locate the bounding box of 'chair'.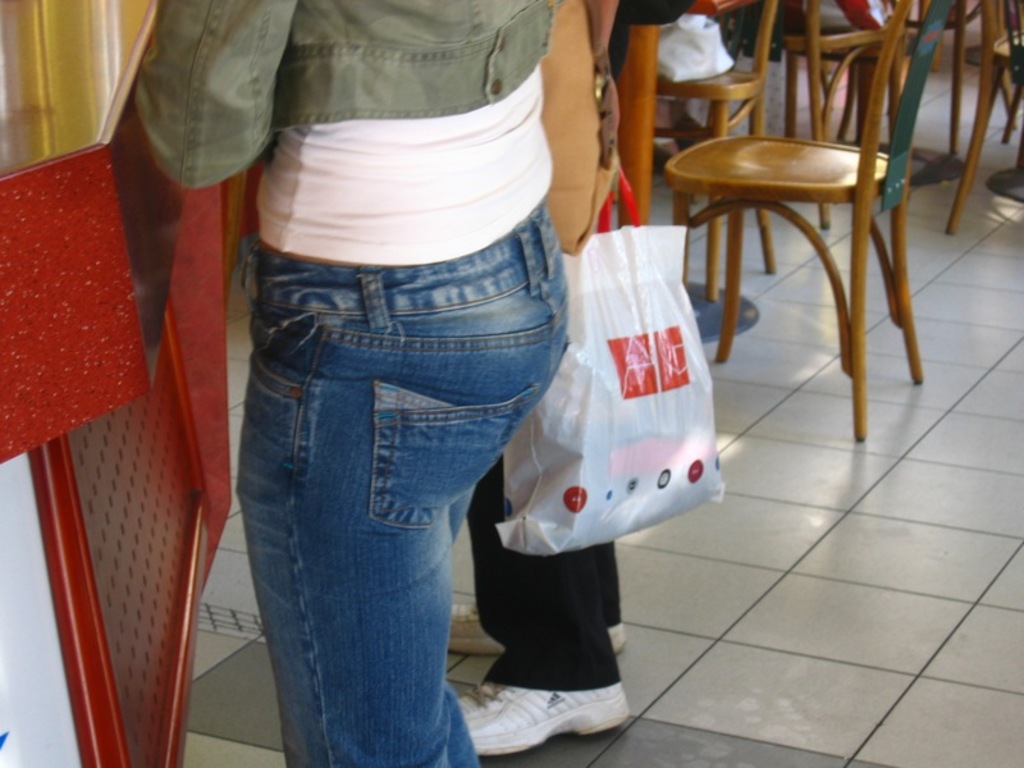
Bounding box: l=650, t=0, r=774, b=285.
